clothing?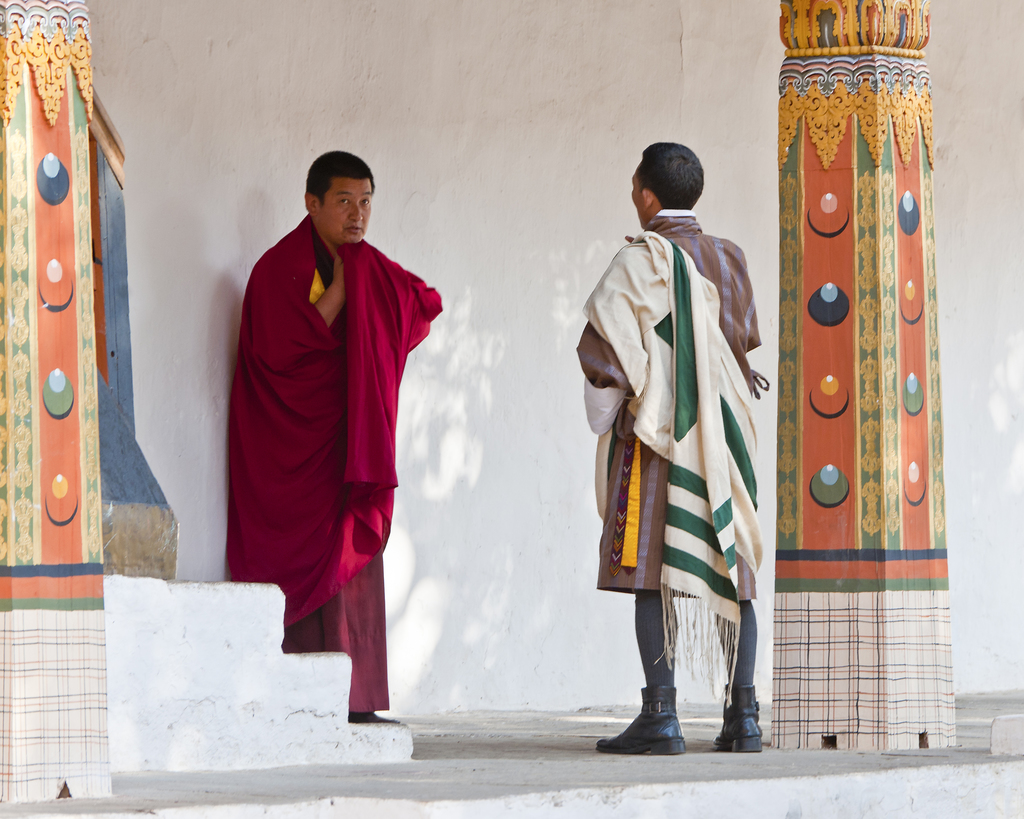
[219,183,431,687]
